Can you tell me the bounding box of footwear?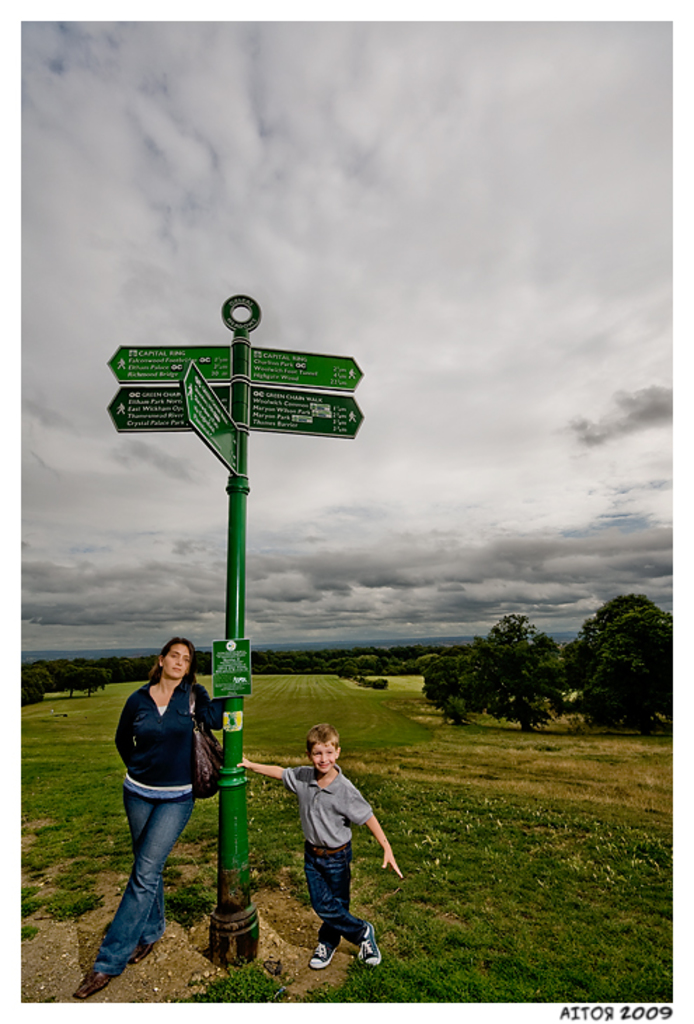
bbox=[129, 933, 167, 964].
